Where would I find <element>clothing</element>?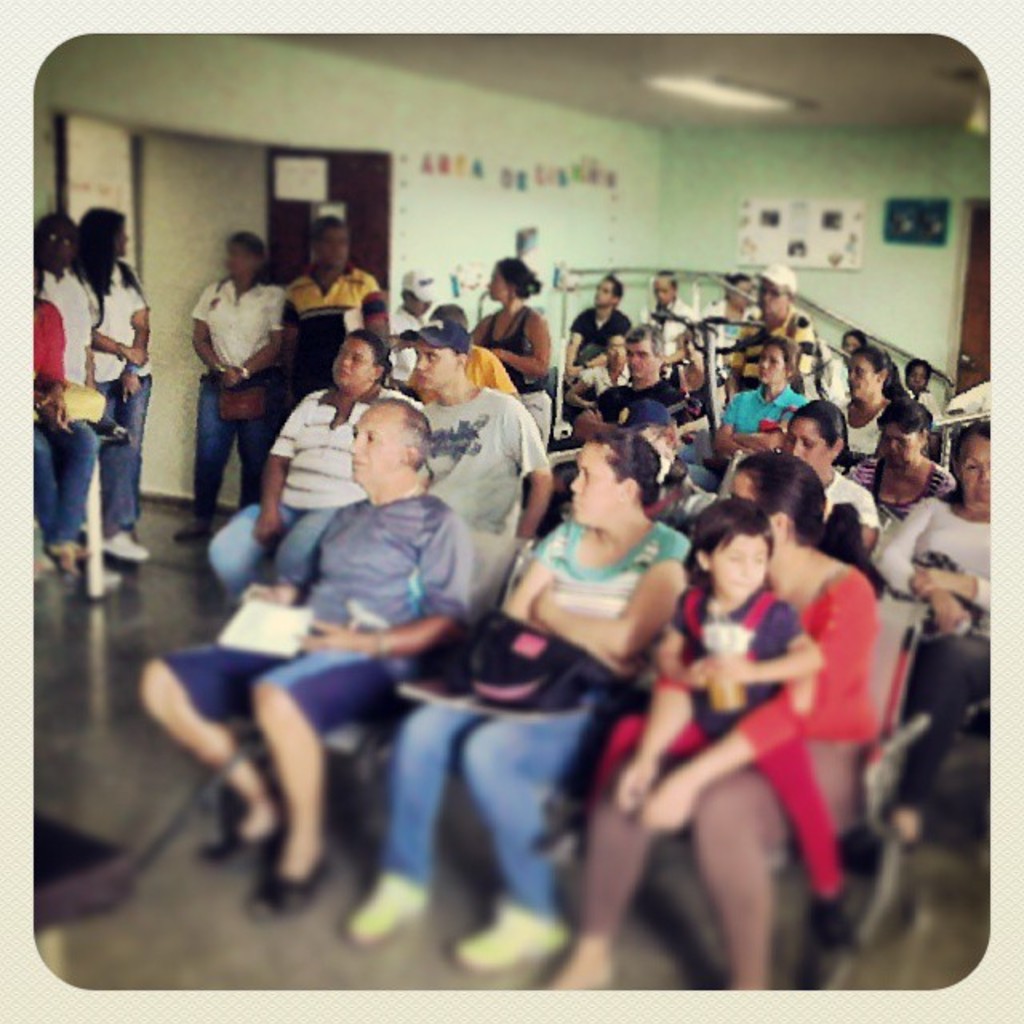
At box=[400, 341, 518, 413].
